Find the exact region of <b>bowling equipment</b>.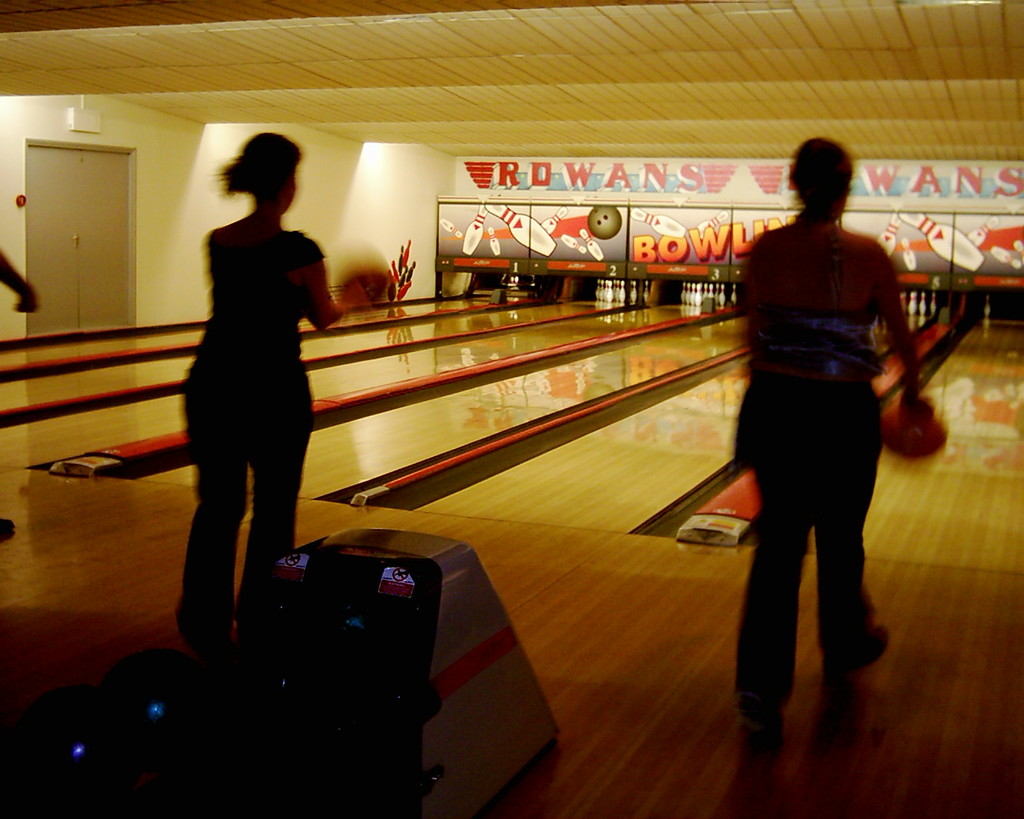
Exact region: 578:228:606:263.
